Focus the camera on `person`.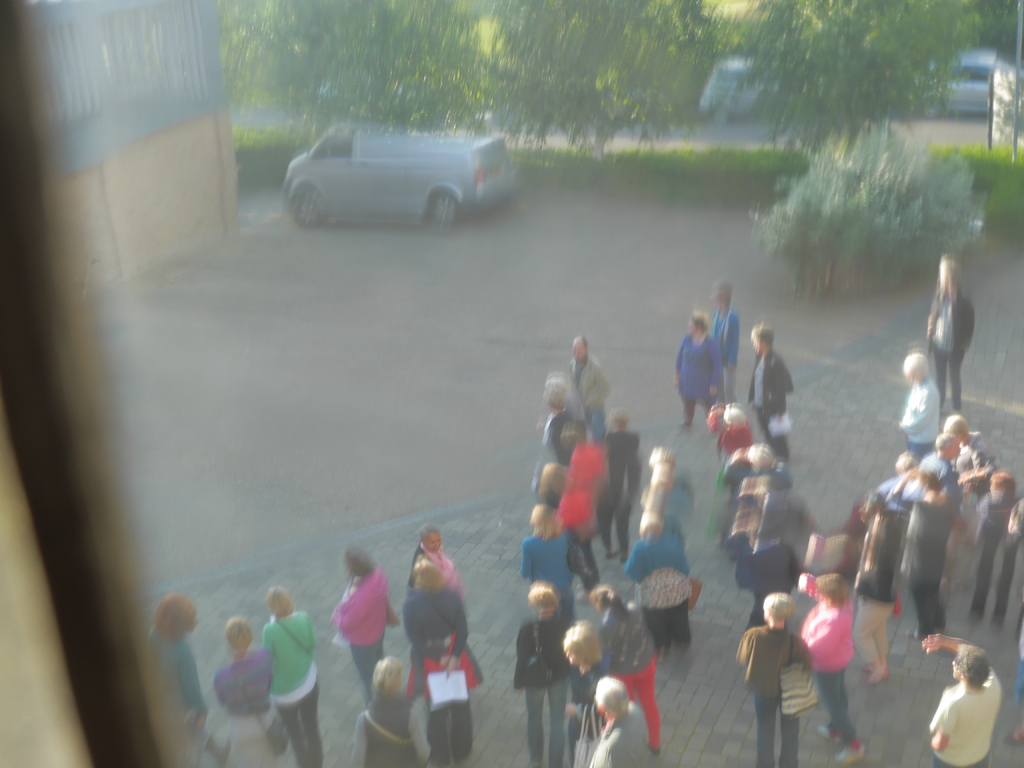
Focus region: x1=331, y1=542, x2=404, y2=705.
